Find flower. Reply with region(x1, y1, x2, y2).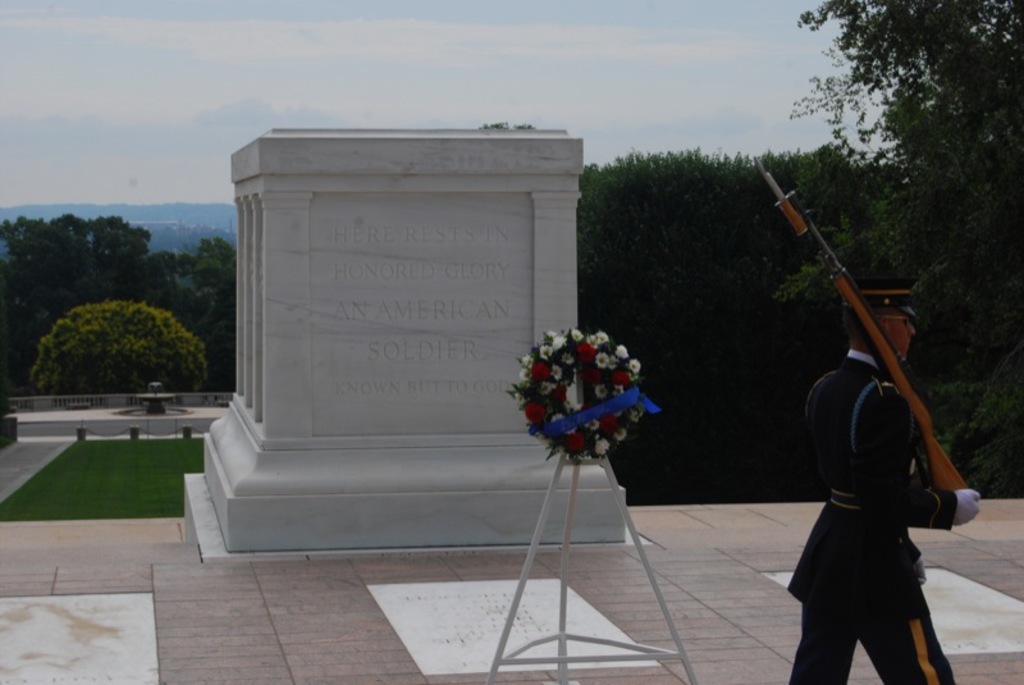
region(525, 403, 544, 423).
